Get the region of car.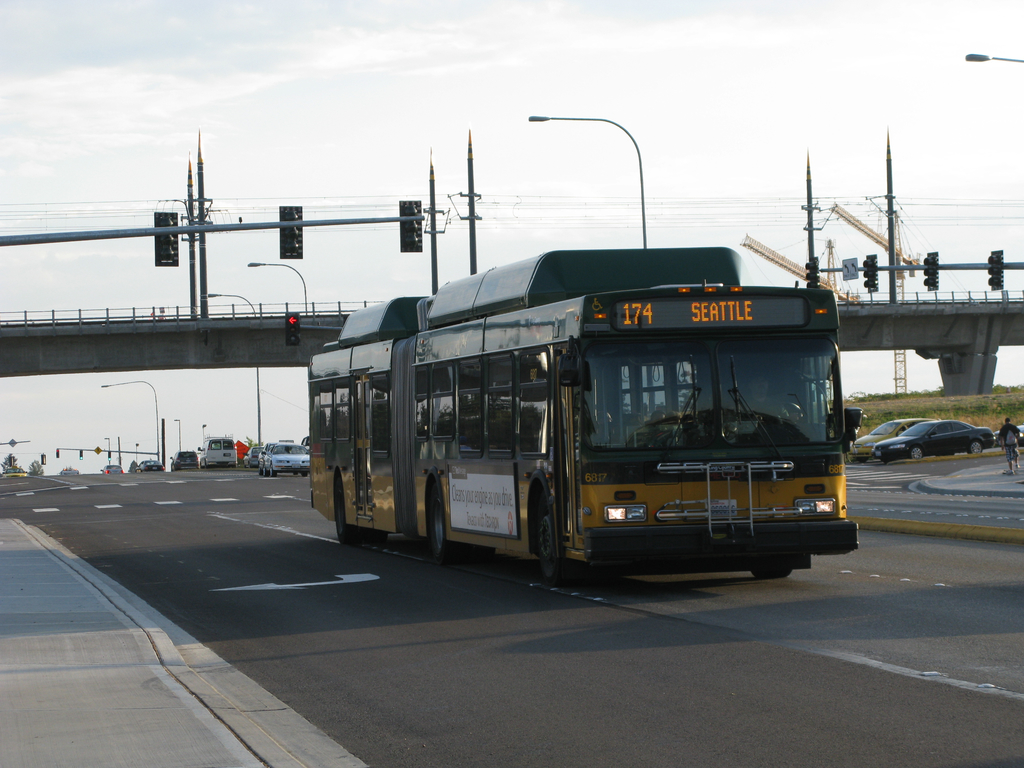
<region>996, 423, 1023, 447</region>.
